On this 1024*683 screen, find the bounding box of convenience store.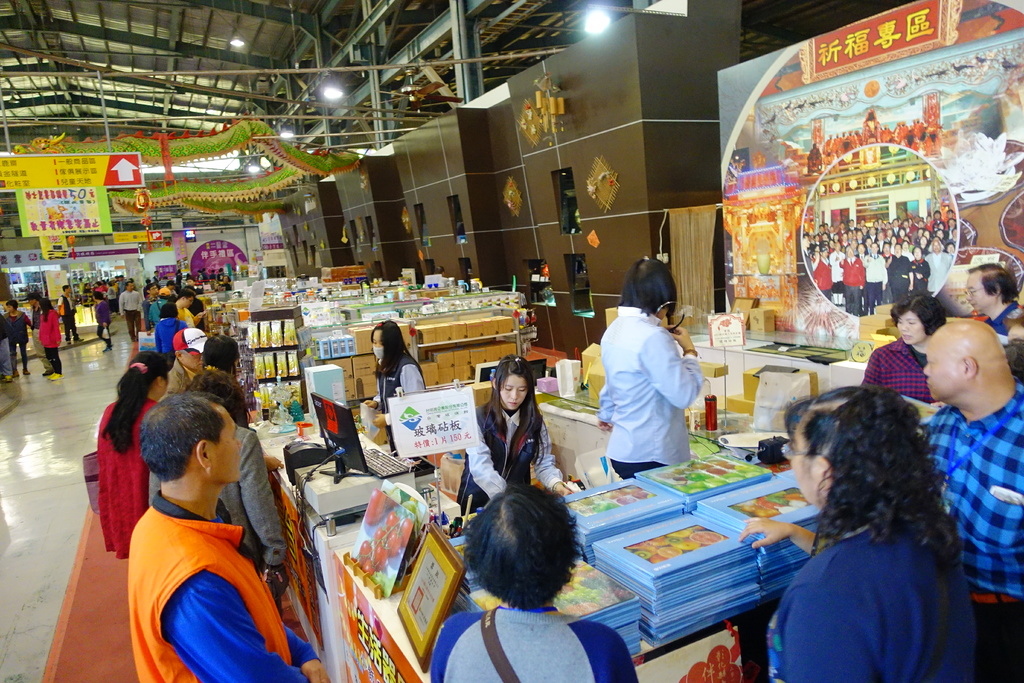
Bounding box: bbox(44, 48, 1012, 666).
